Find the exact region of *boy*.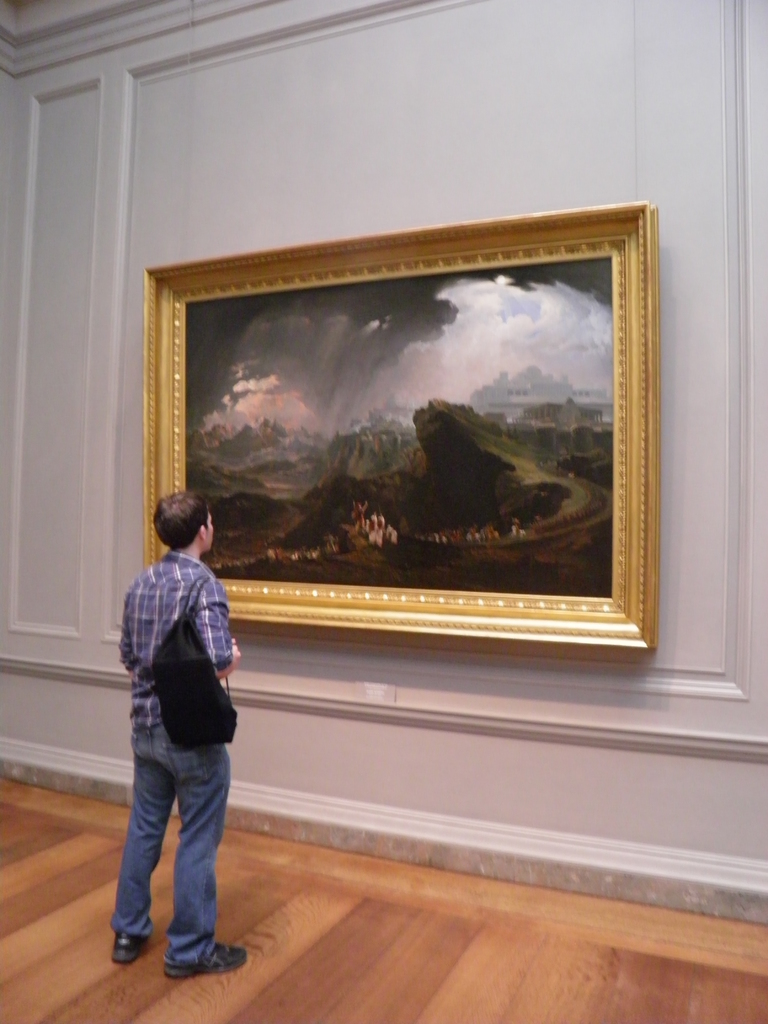
Exact region: {"left": 99, "top": 456, "right": 266, "bottom": 964}.
